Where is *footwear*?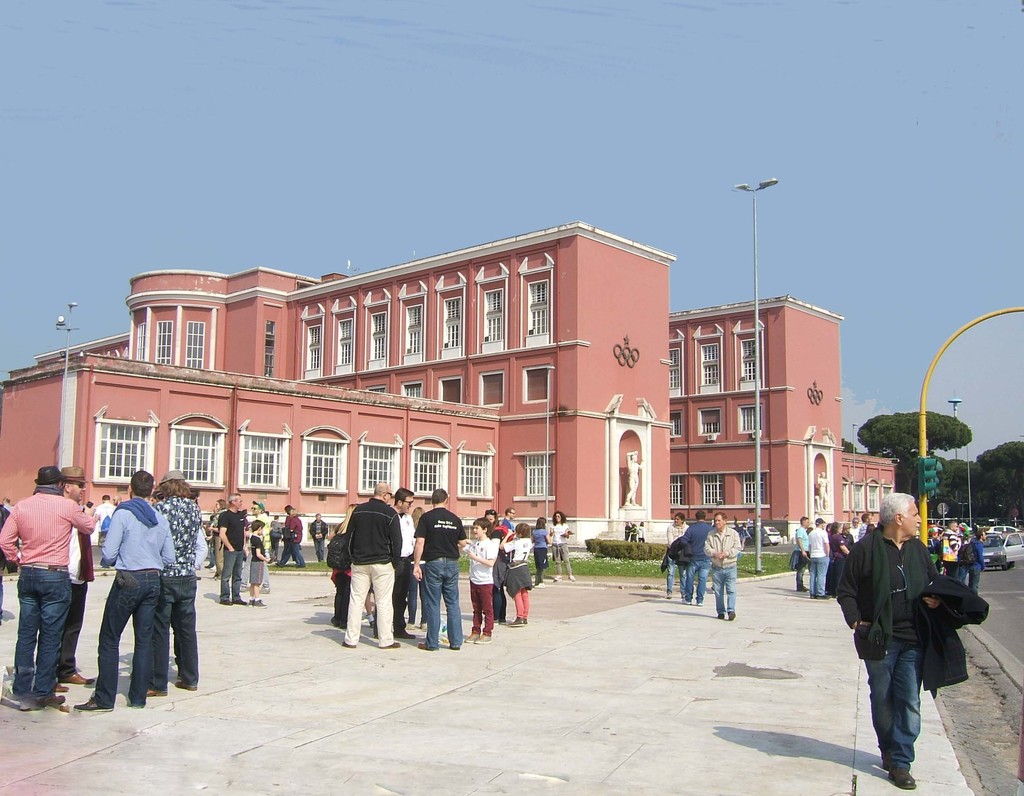
x1=518, y1=612, x2=528, y2=623.
